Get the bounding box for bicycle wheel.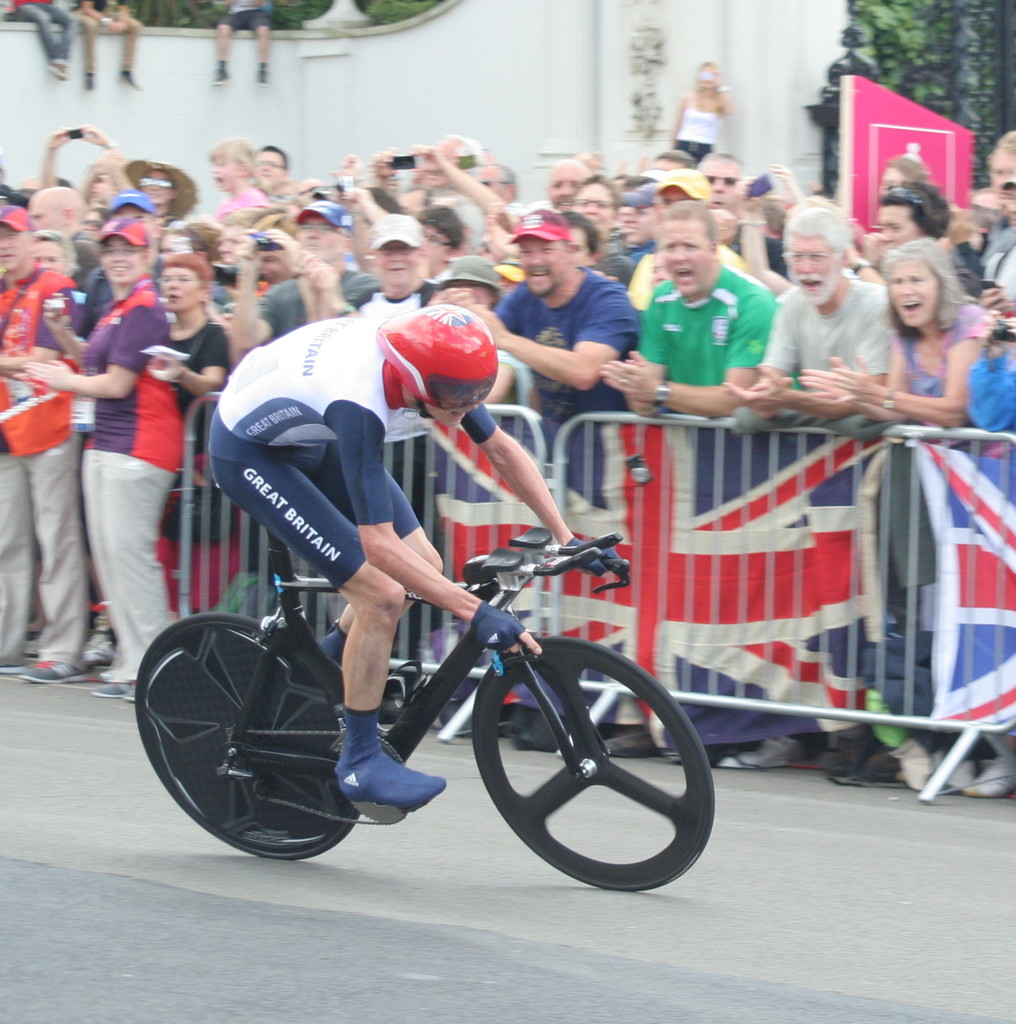
<box>471,634,712,889</box>.
